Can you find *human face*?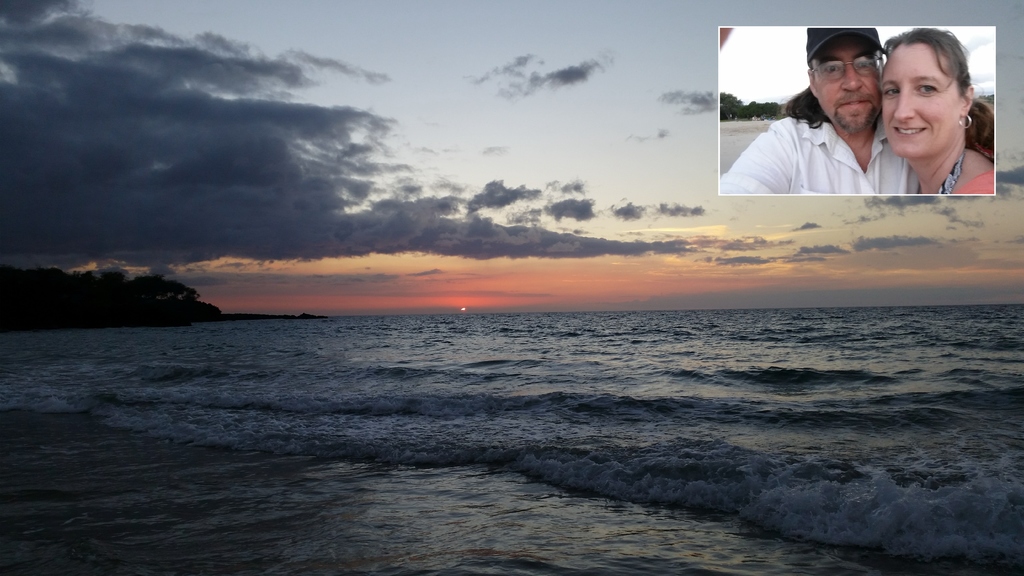
Yes, bounding box: region(878, 41, 964, 156).
